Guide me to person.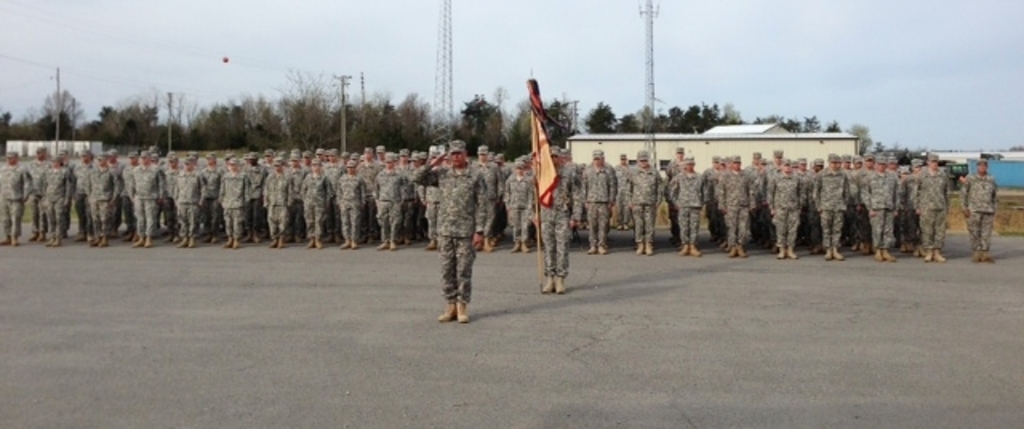
Guidance: [421,126,488,330].
